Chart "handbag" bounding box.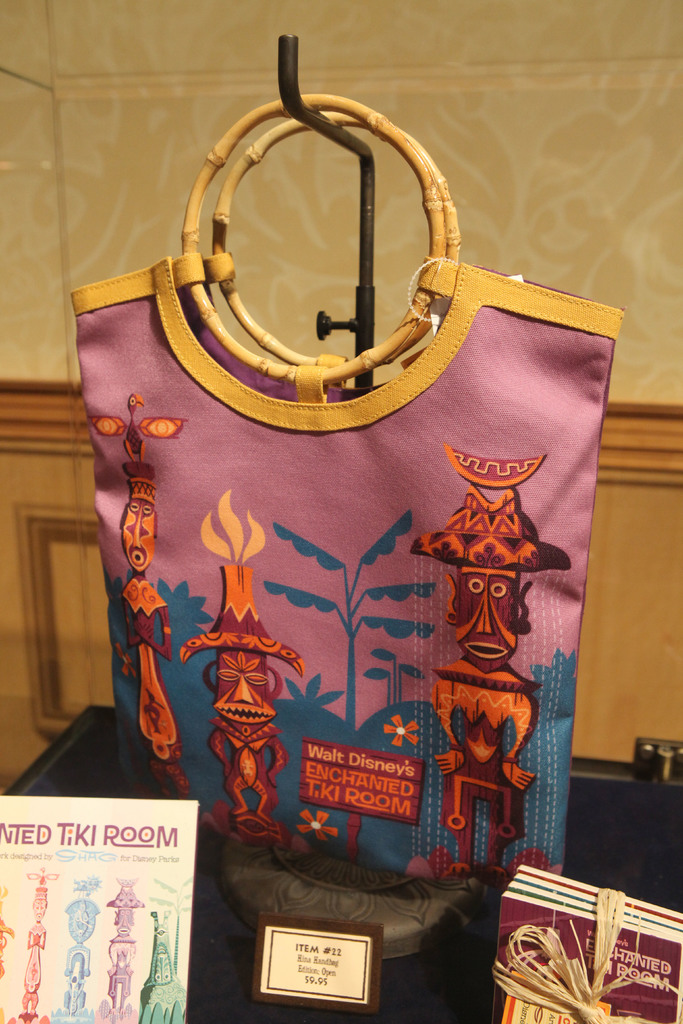
Charted: 67 83 630 909.
